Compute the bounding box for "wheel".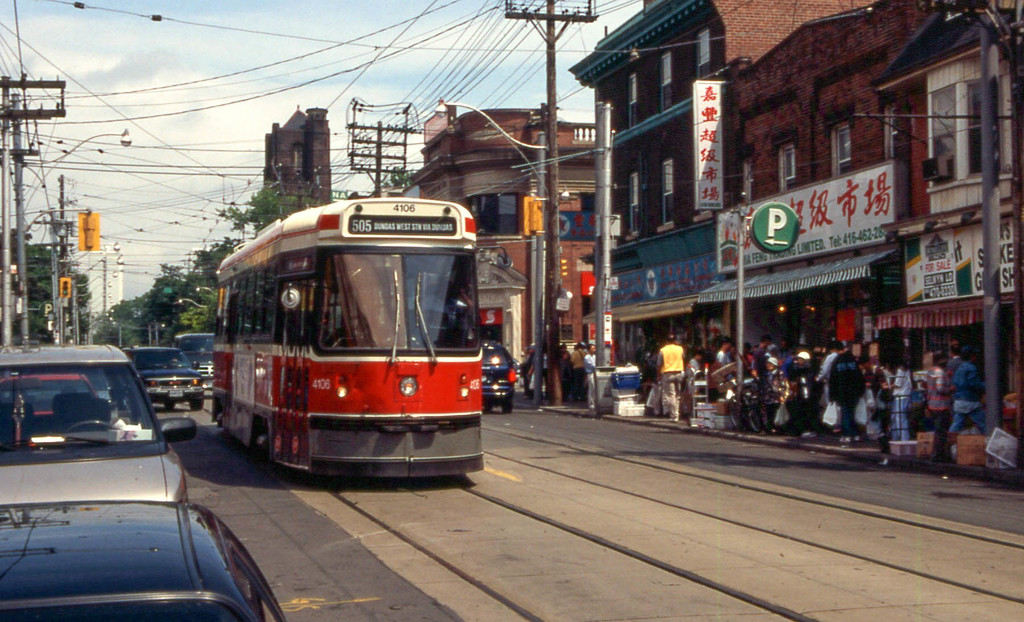
crop(505, 400, 515, 417).
